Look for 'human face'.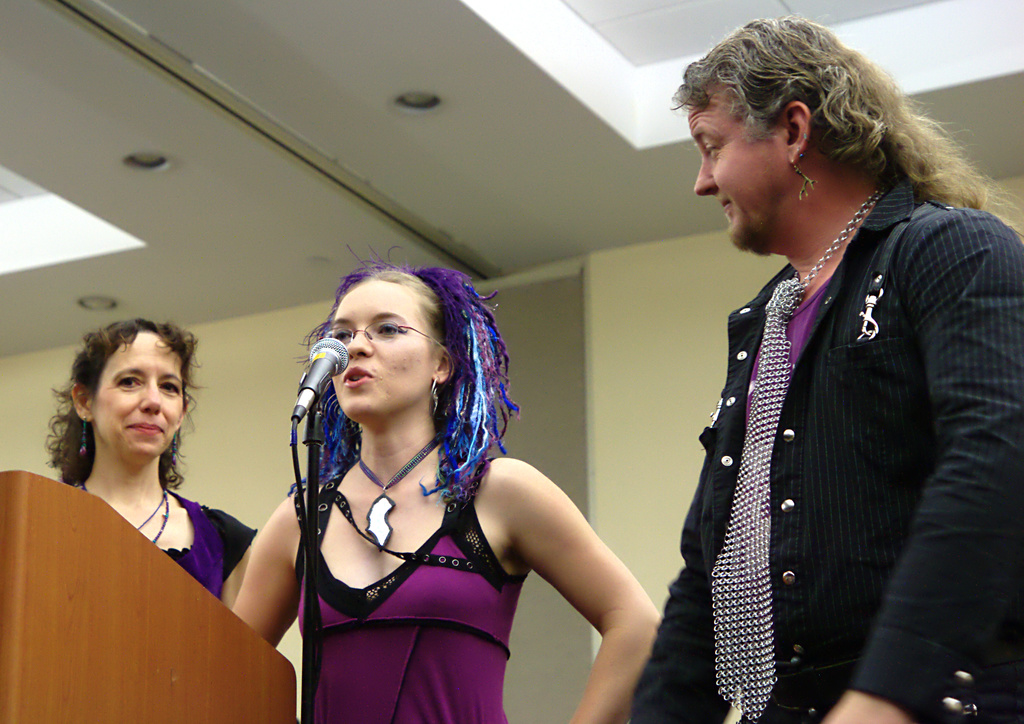
Found: l=327, t=279, r=434, b=420.
